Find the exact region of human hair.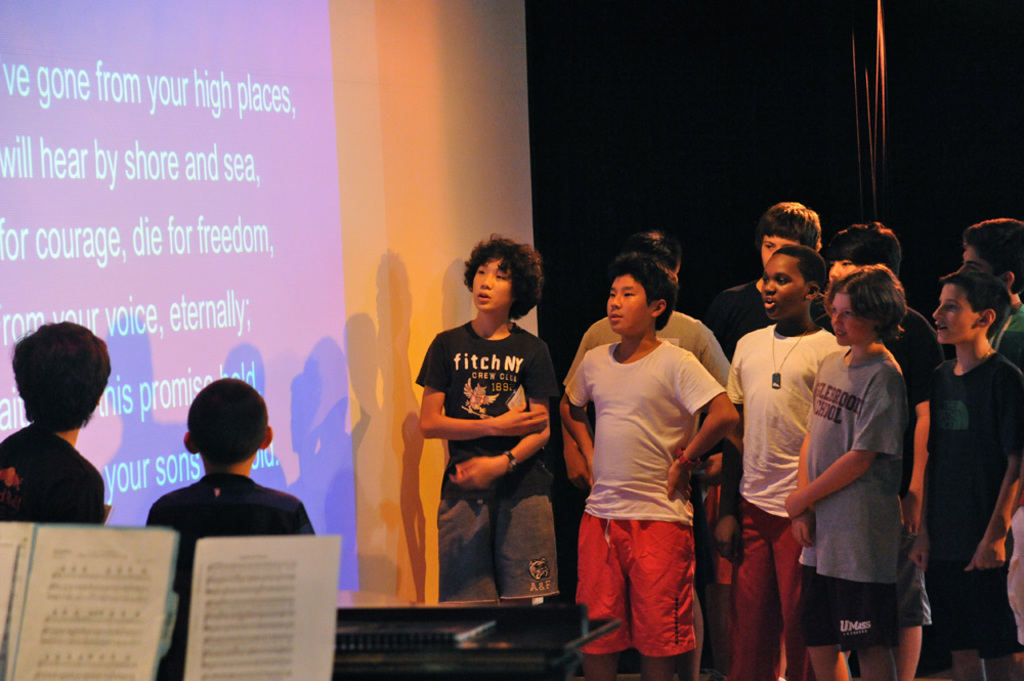
Exact region: (825,221,903,280).
